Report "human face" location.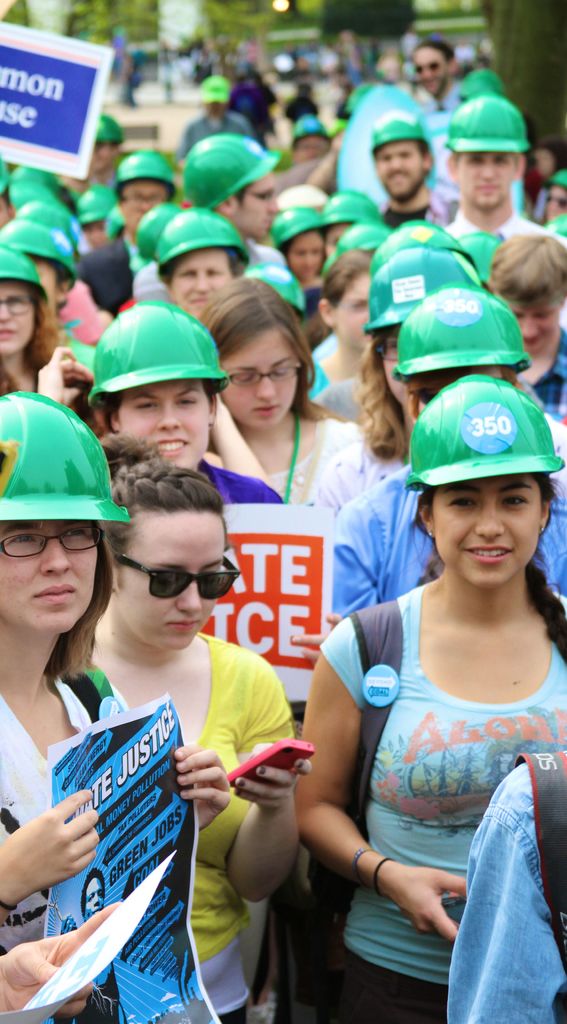
Report: bbox=(375, 146, 431, 198).
